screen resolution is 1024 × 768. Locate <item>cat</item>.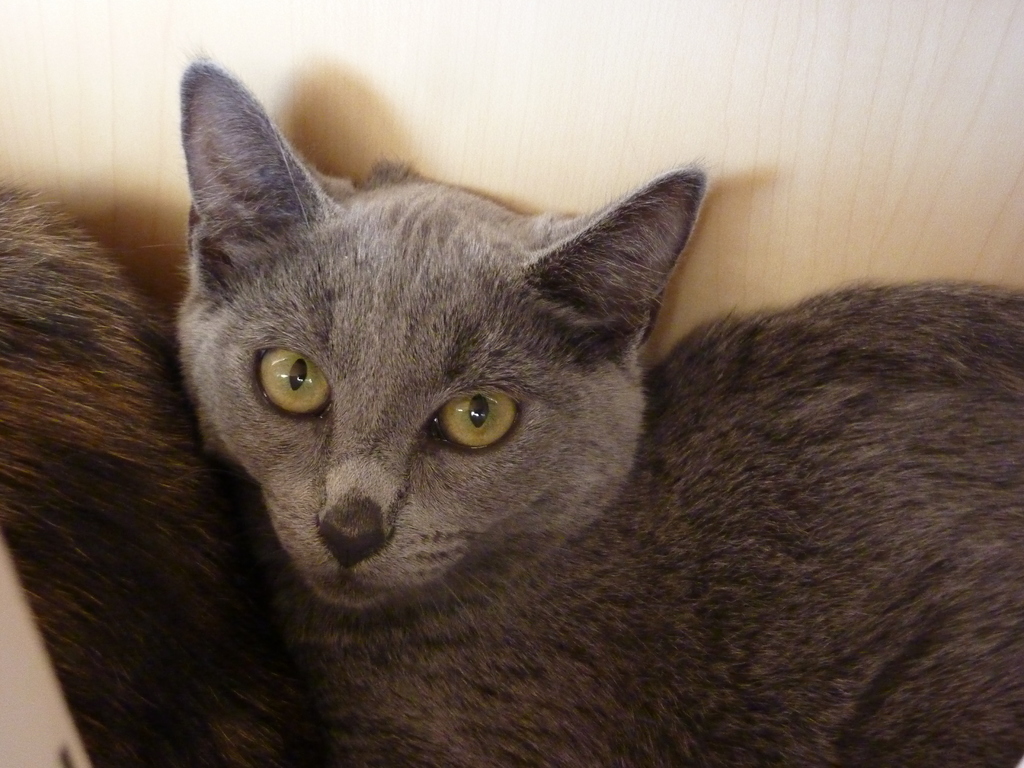
181/50/1023/767.
